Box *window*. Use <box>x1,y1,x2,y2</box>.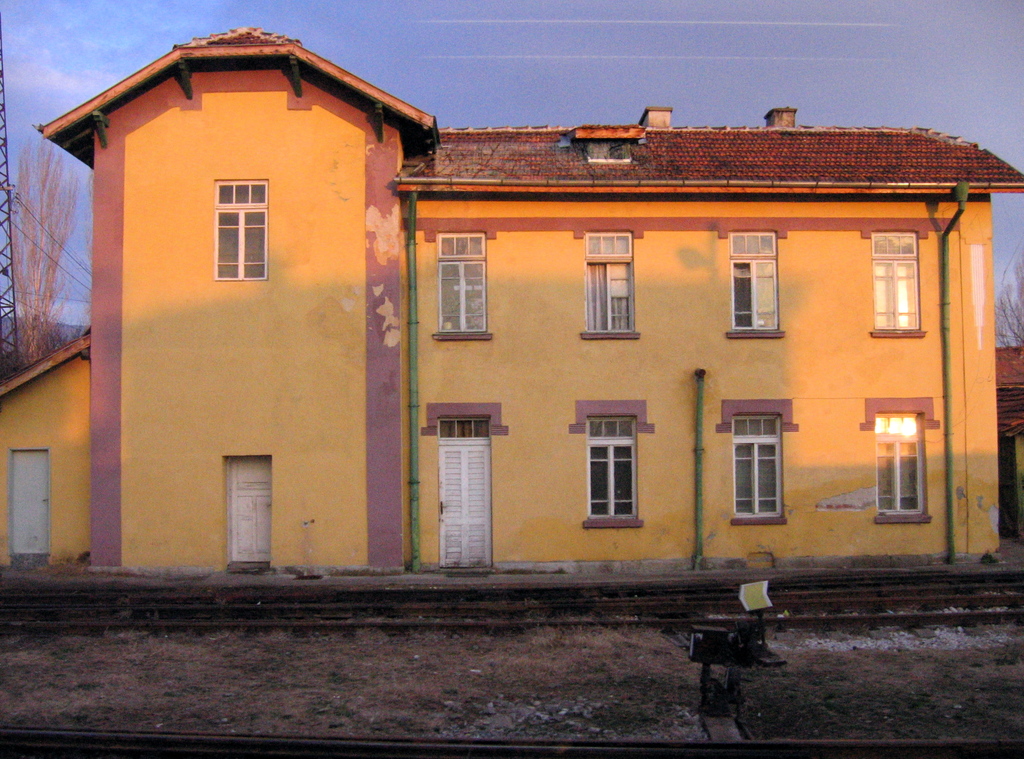
<box>732,233,778,335</box>.
